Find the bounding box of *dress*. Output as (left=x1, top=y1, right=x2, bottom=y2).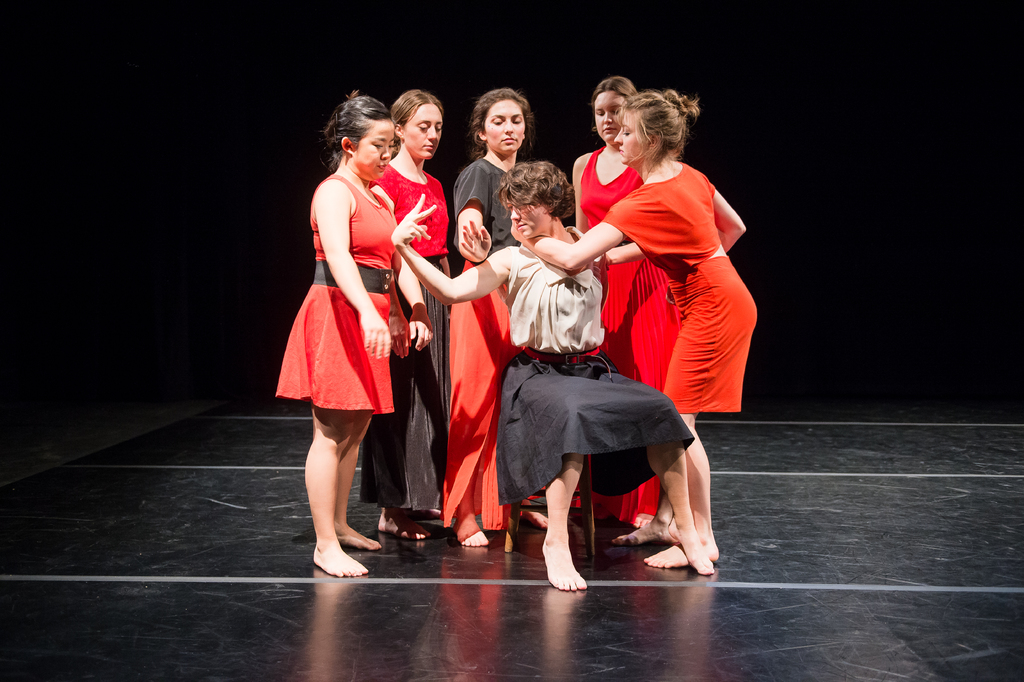
(left=578, top=144, right=674, bottom=531).
